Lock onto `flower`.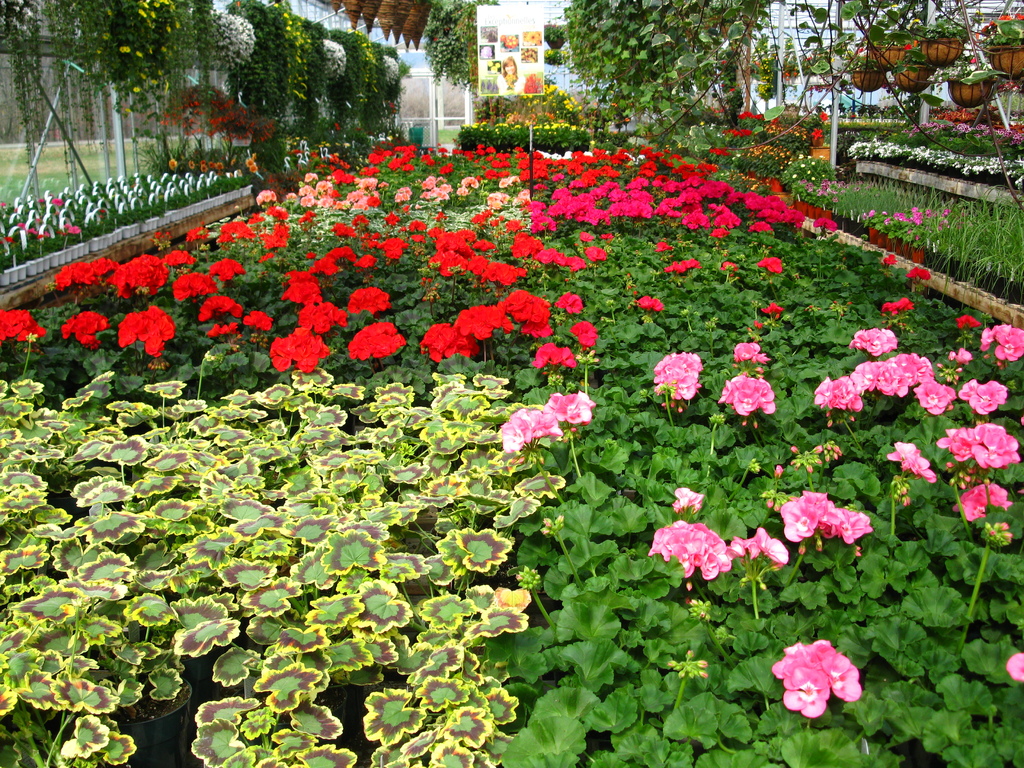
Locked: [left=118, top=43, right=132, bottom=58].
